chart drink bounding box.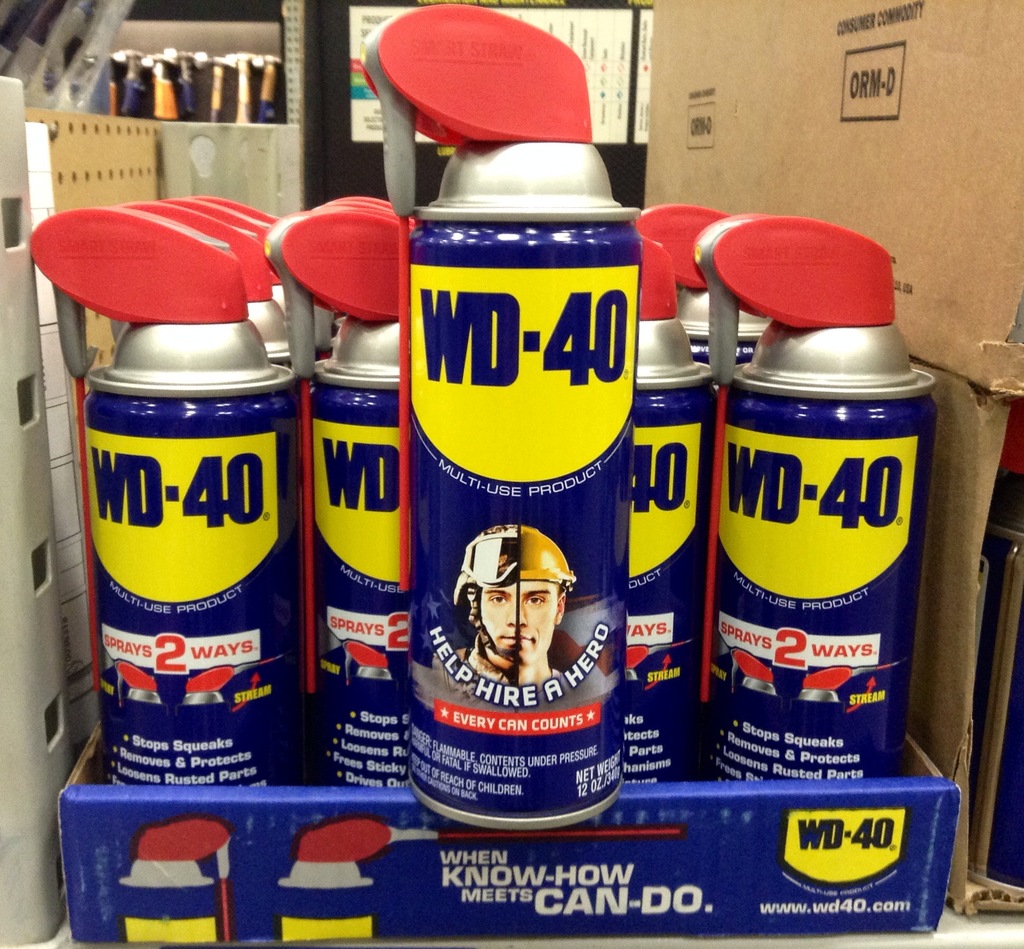
Charted: [x1=721, y1=235, x2=933, y2=791].
